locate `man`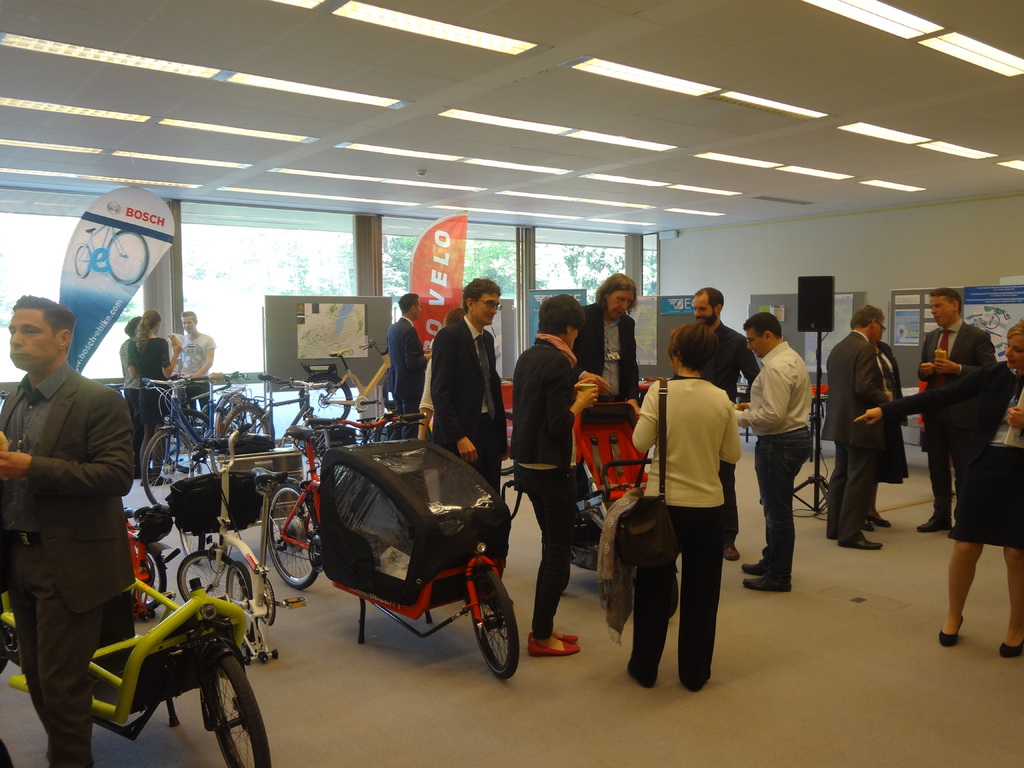
374:281:430:428
